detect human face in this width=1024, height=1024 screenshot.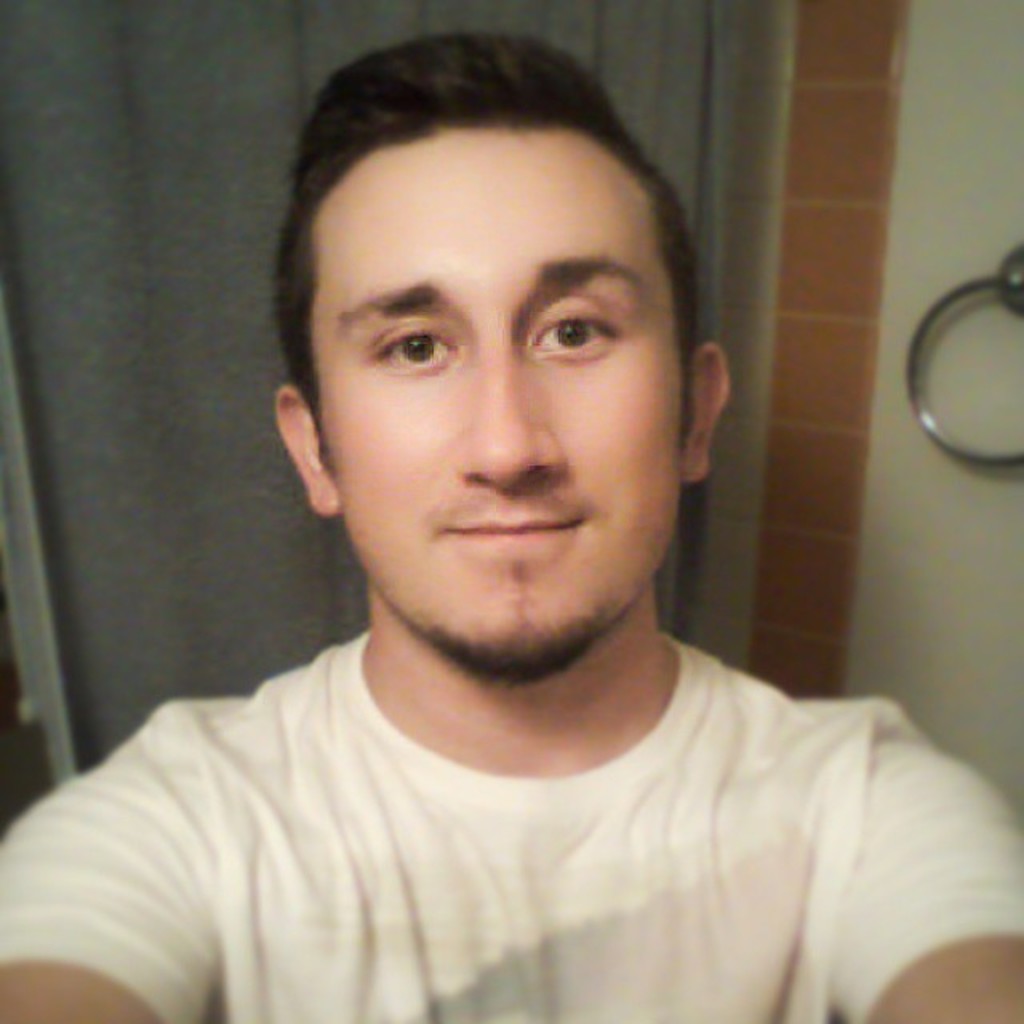
Detection: 314,136,685,669.
